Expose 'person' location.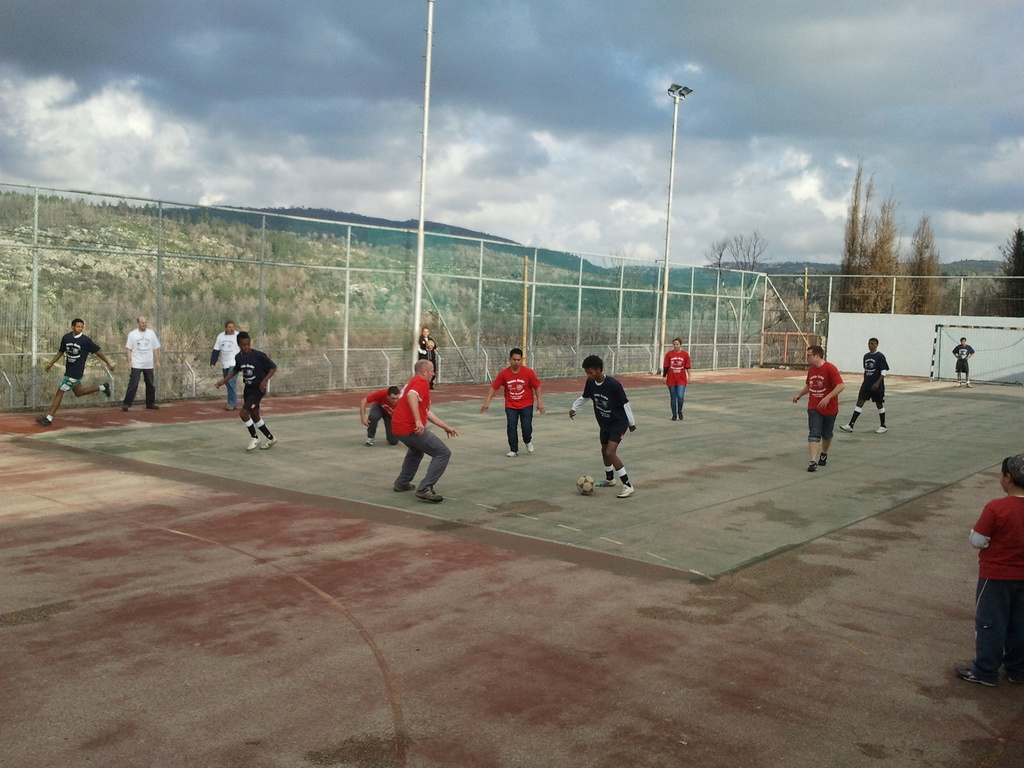
Exposed at <bbox>420, 331, 436, 369</bbox>.
